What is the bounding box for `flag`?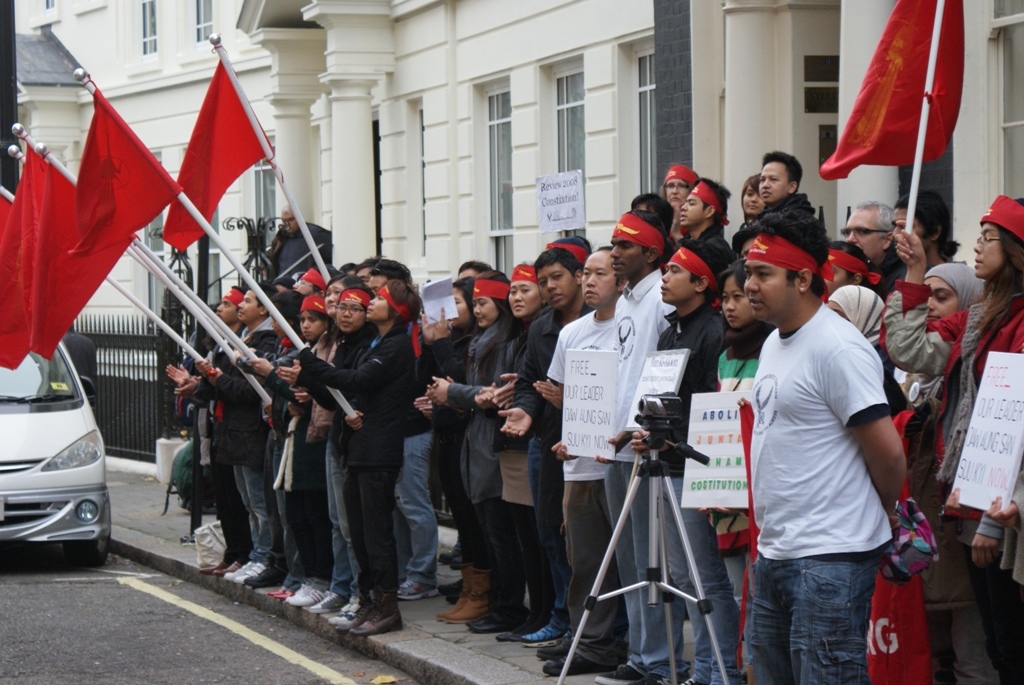
[60, 89, 179, 261].
